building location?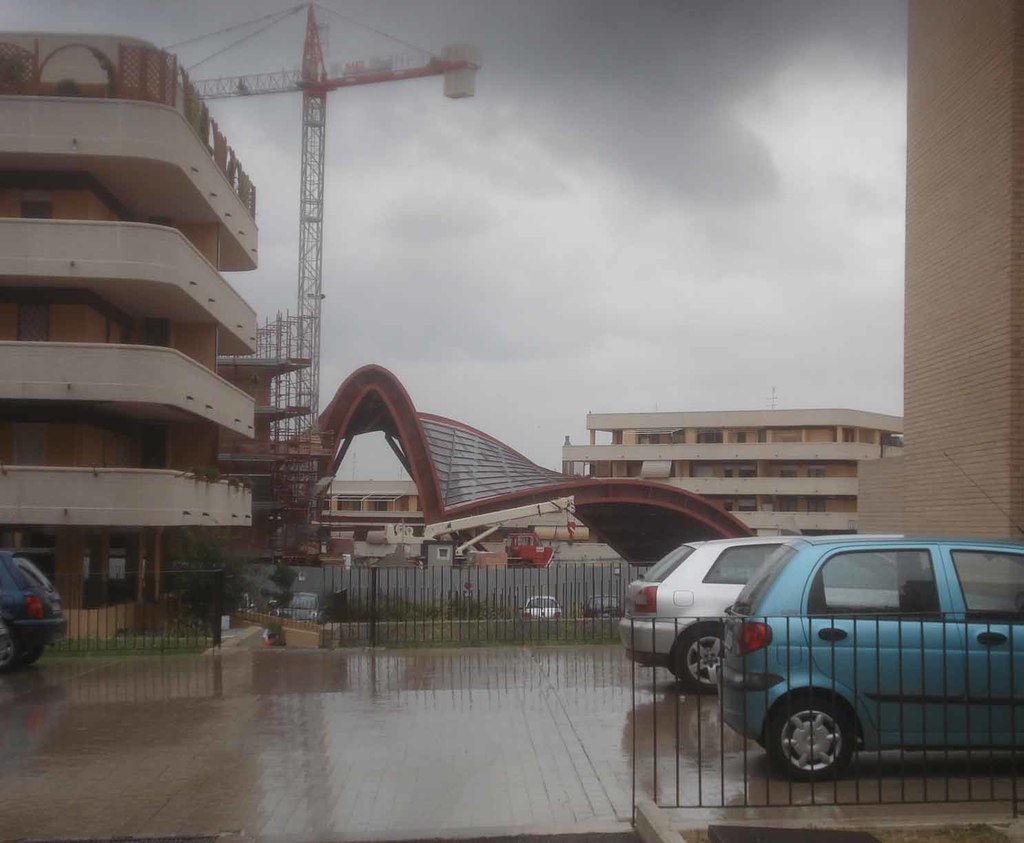
0/32/259/637
